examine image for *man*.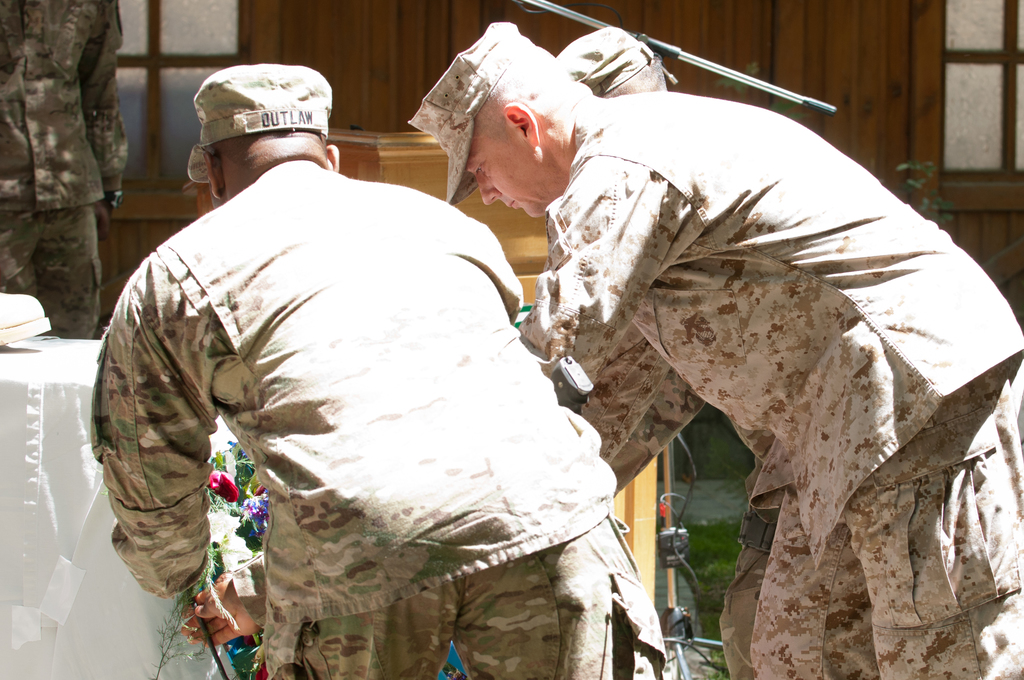
Examination result: left=545, top=26, right=787, bottom=676.
